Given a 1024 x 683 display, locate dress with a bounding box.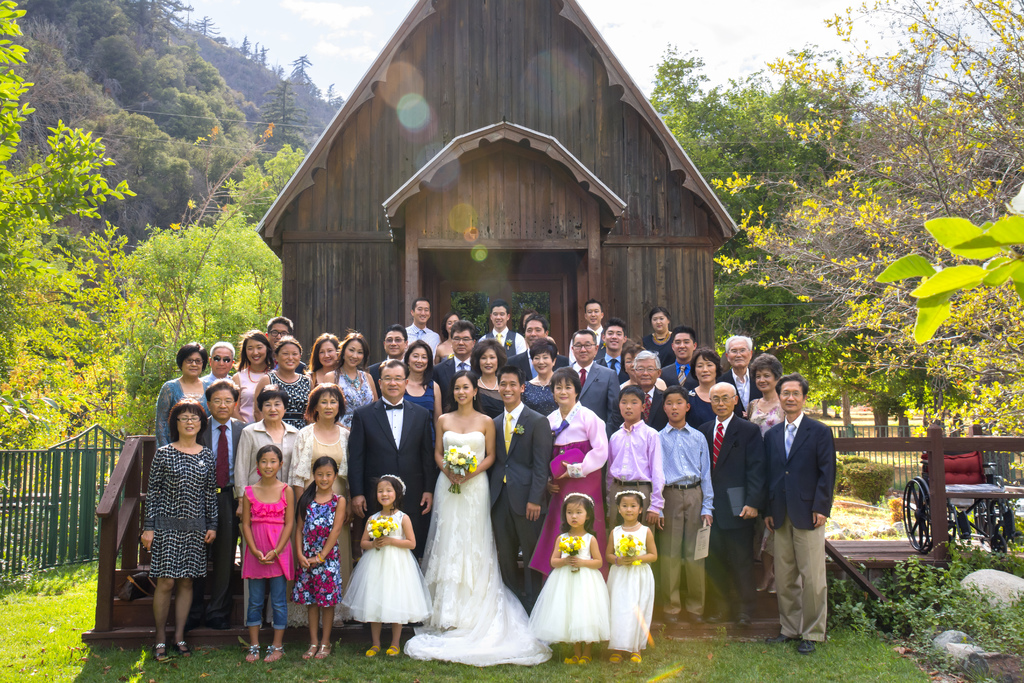
Located: [399,427,559,662].
